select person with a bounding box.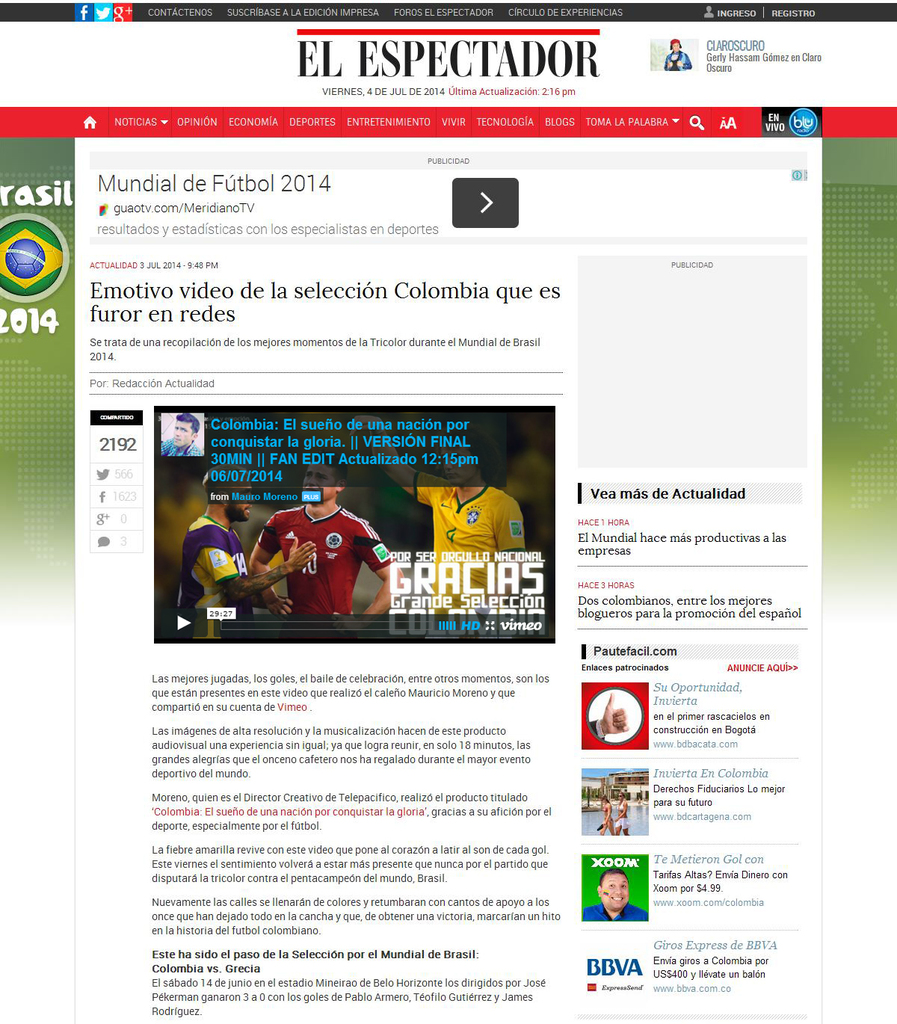
select_region(365, 421, 535, 629).
